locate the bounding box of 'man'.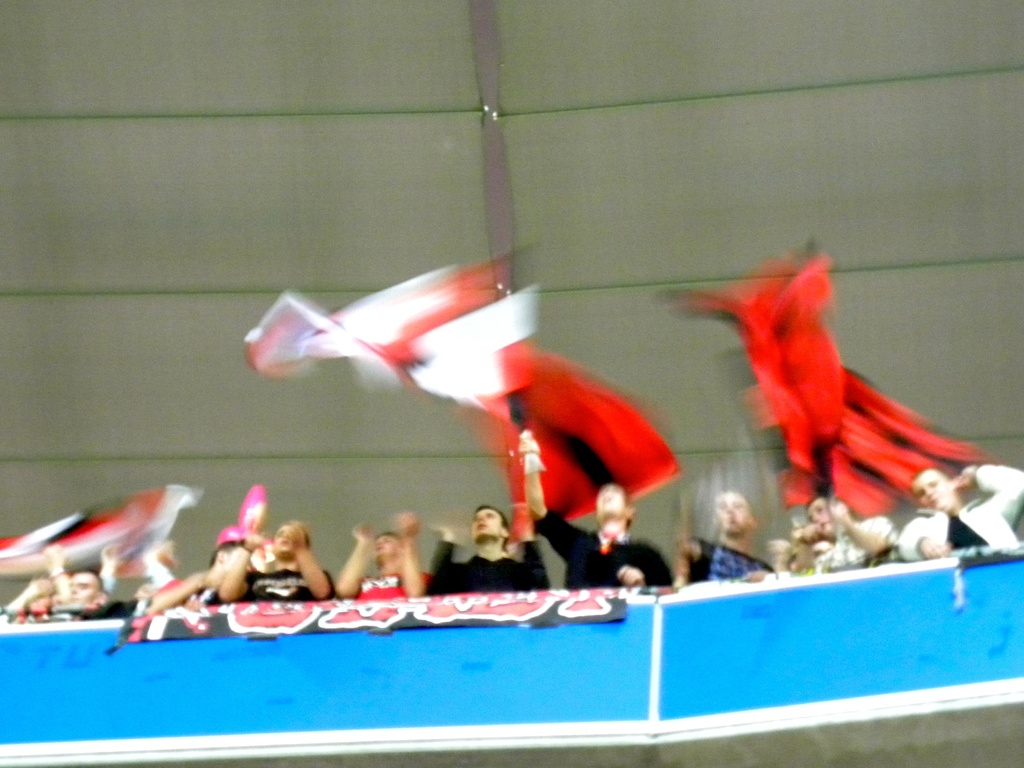
Bounding box: BBox(900, 466, 1023, 560).
